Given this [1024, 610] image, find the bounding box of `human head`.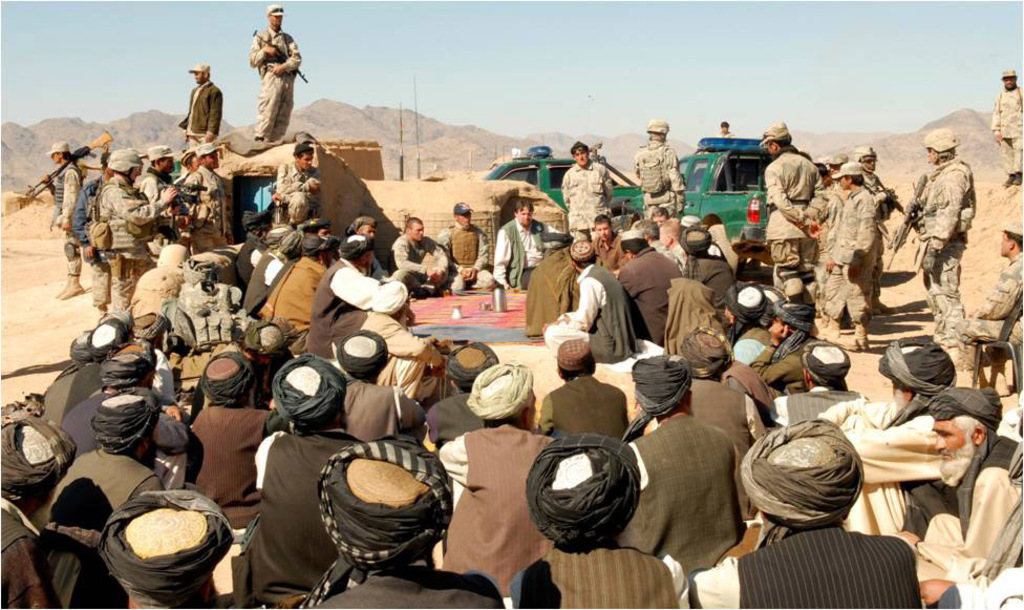
753 430 868 544.
